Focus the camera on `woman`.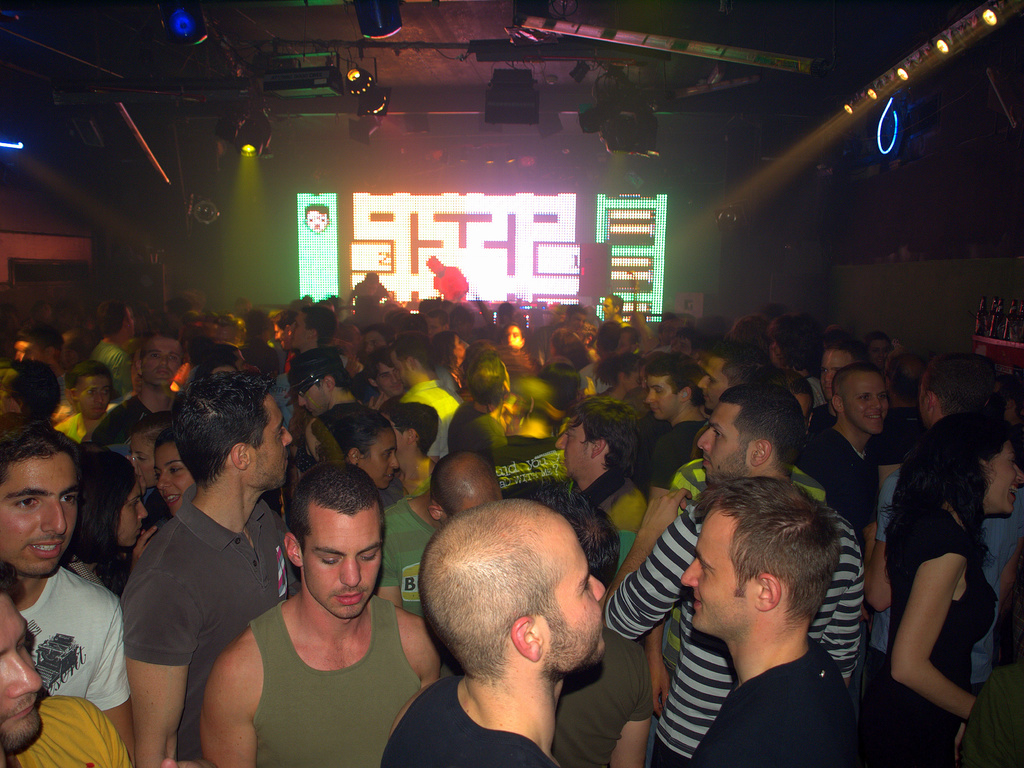
Focus region: (left=727, top=314, right=768, bottom=352).
